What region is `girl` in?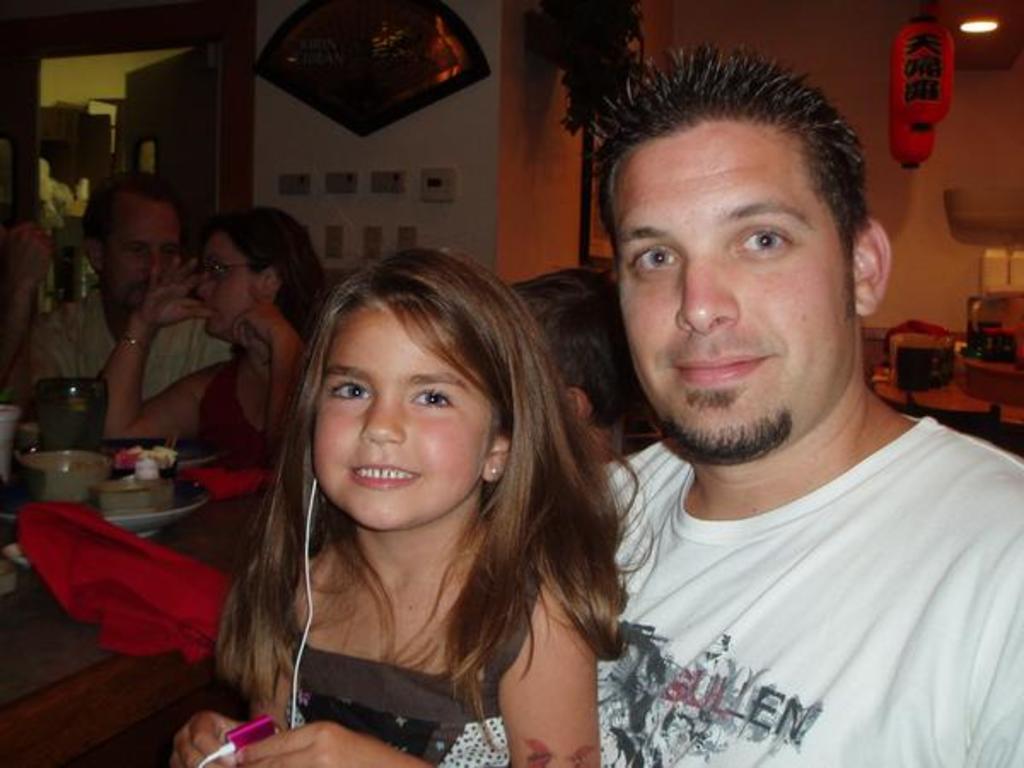
(167, 251, 645, 766).
